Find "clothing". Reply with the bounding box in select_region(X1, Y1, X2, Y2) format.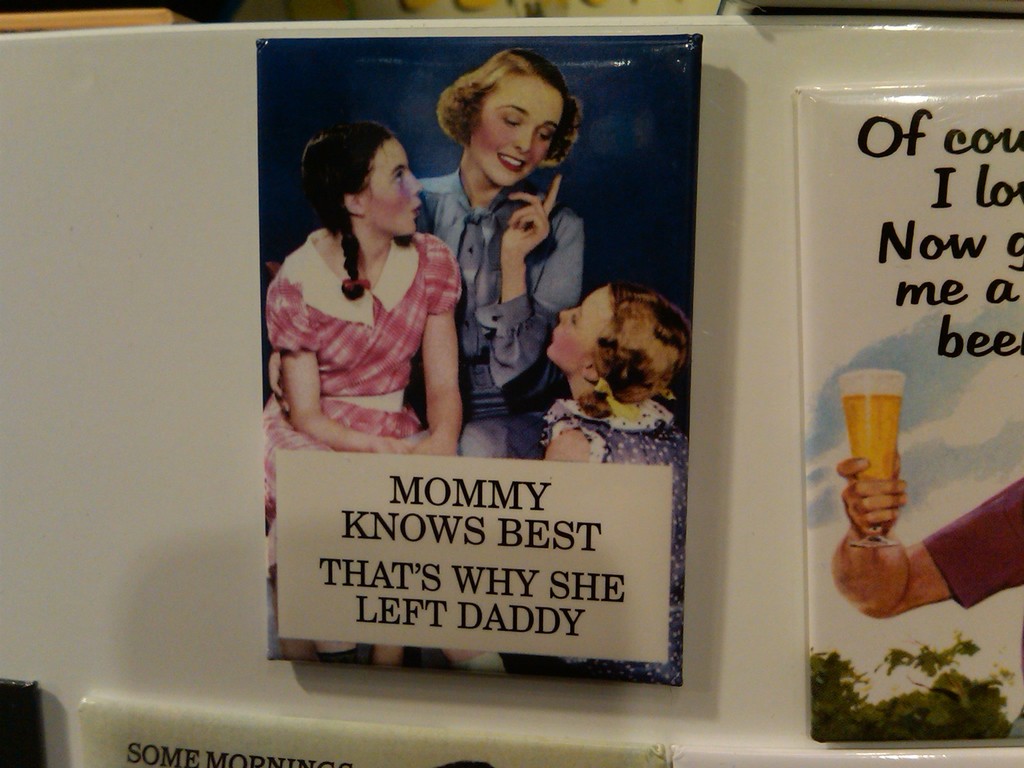
select_region(921, 479, 1023, 613).
